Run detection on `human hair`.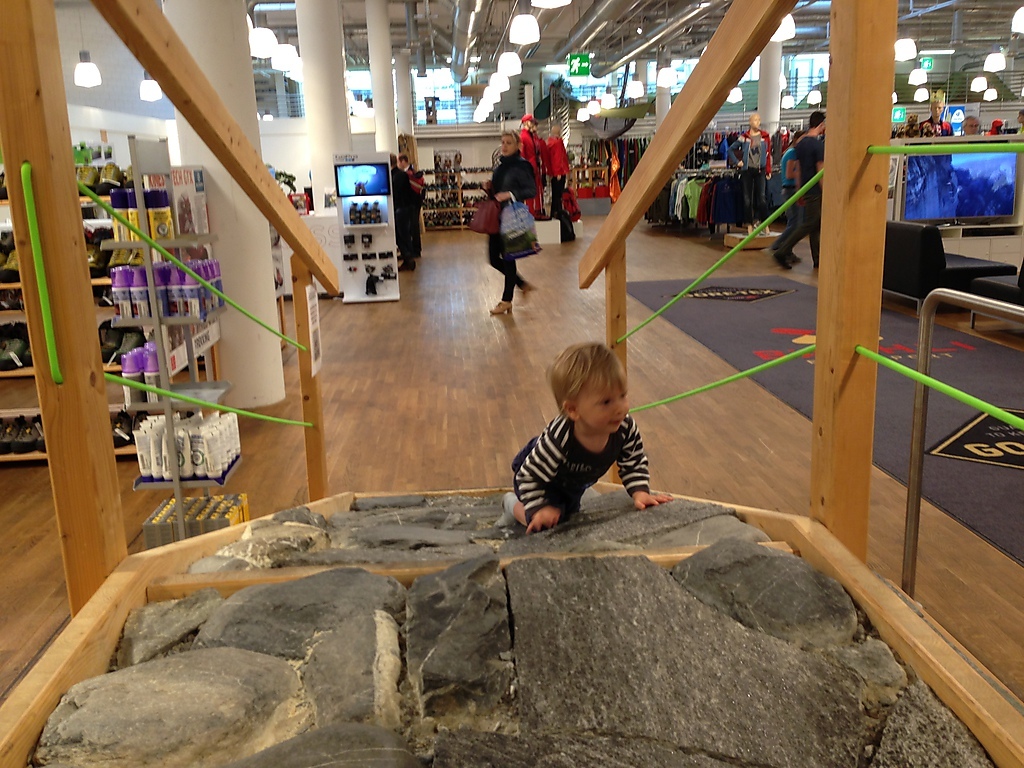
Result: [545,340,633,436].
